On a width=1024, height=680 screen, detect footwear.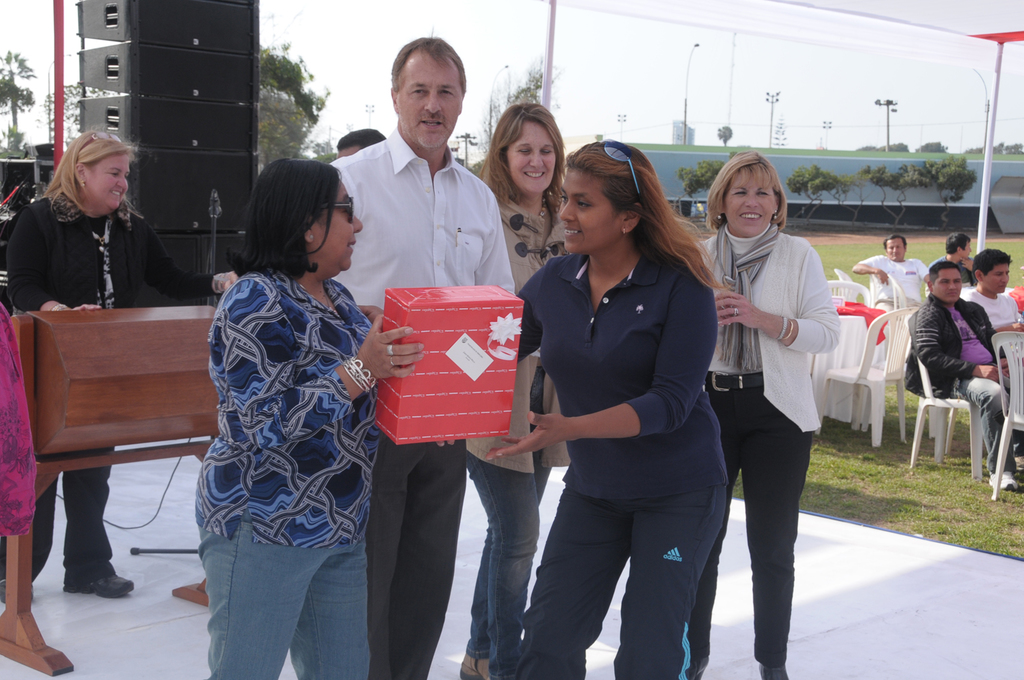
select_region(458, 657, 492, 679).
